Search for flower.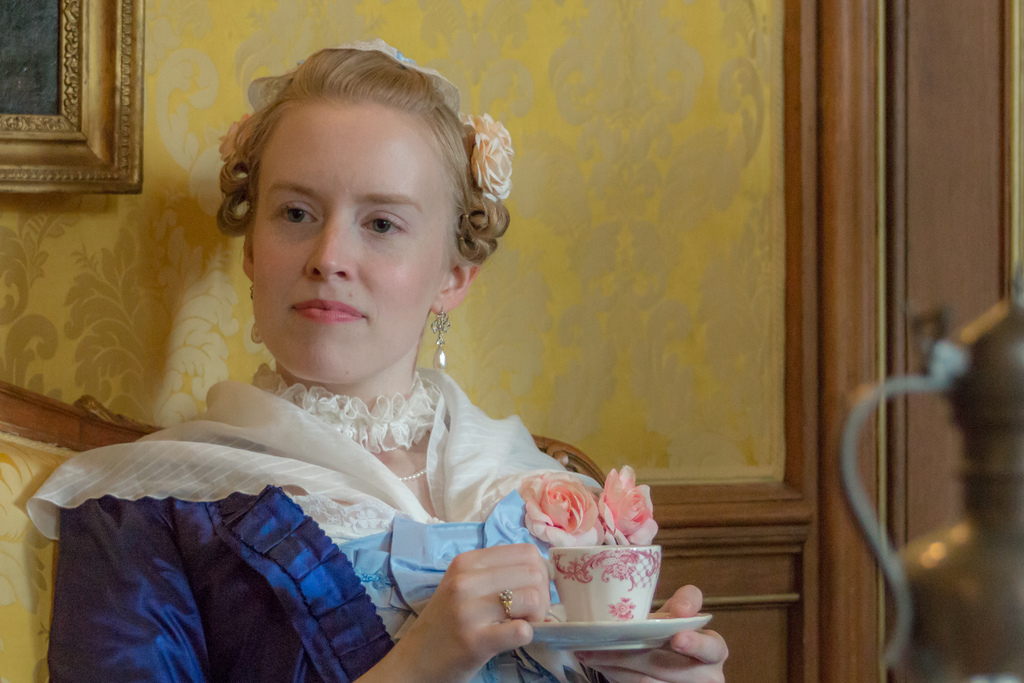
Found at 518,469,609,552.
